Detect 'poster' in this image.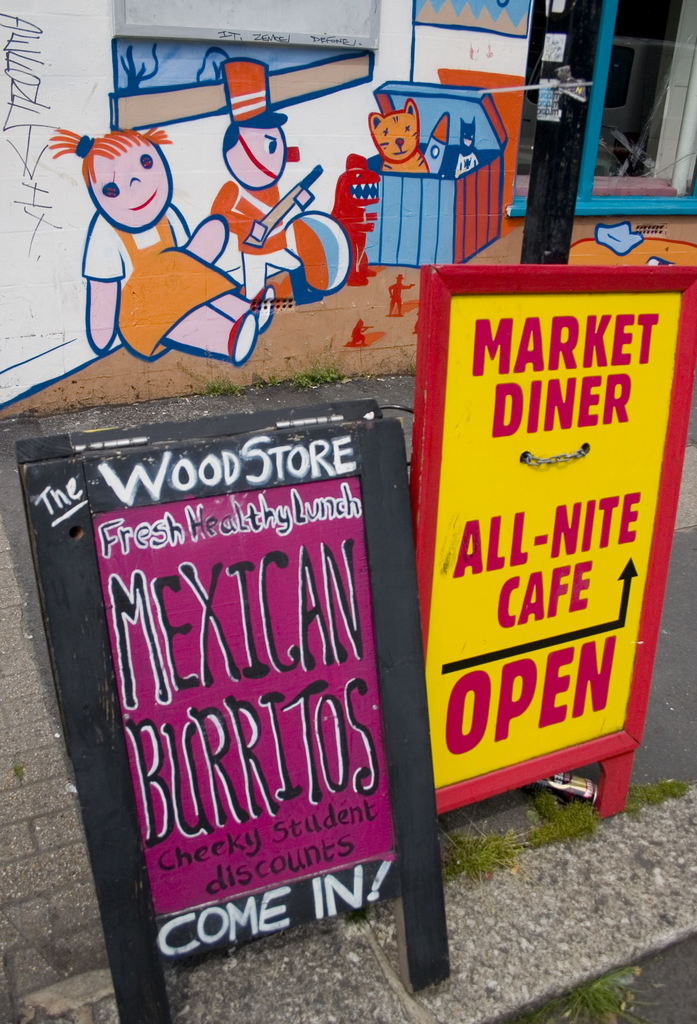
Detection: [x1=92, y1=477, x2=402, y2=915].
